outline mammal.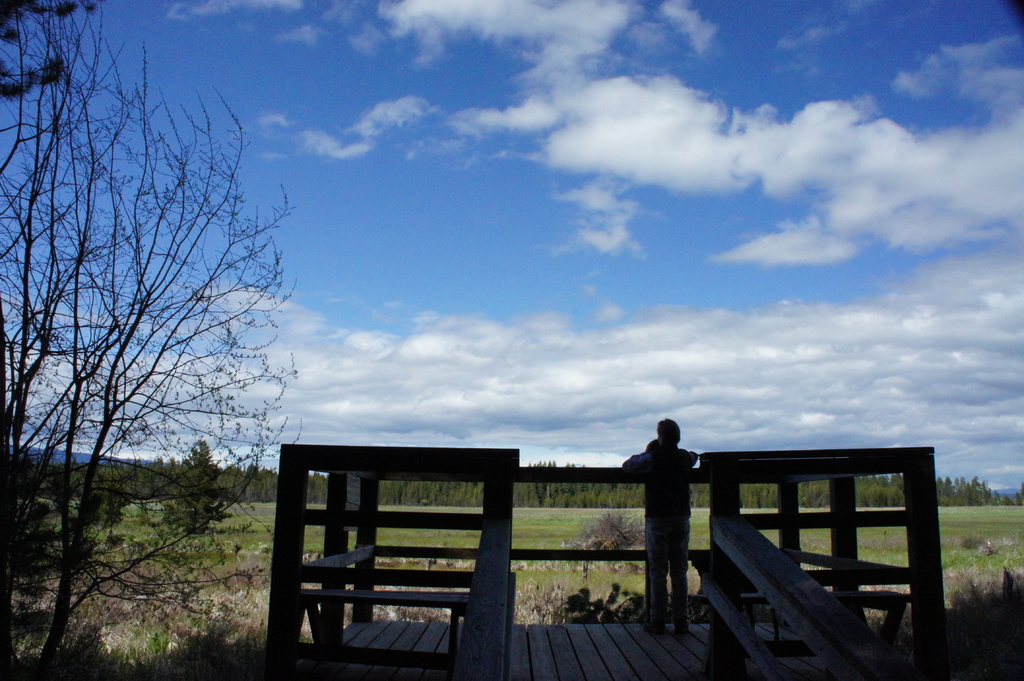
Outline: x1=621 y1=417 x2=700 y2=634.
